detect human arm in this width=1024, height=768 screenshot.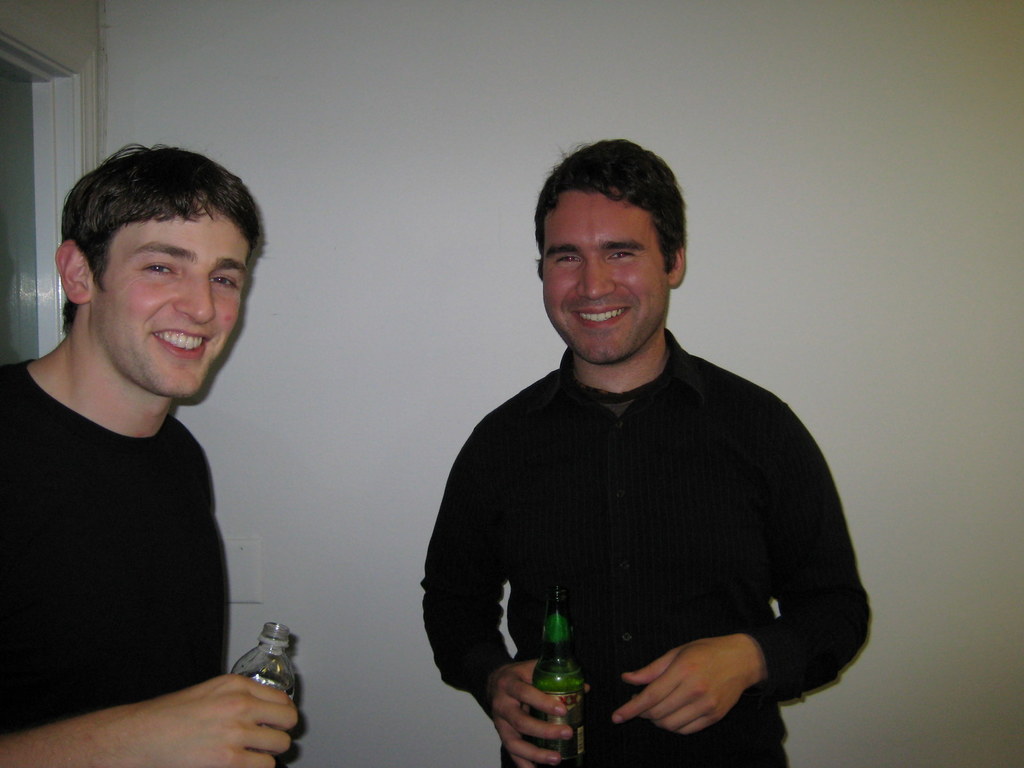
Detection: select_region(413, 415, 575, 744).
